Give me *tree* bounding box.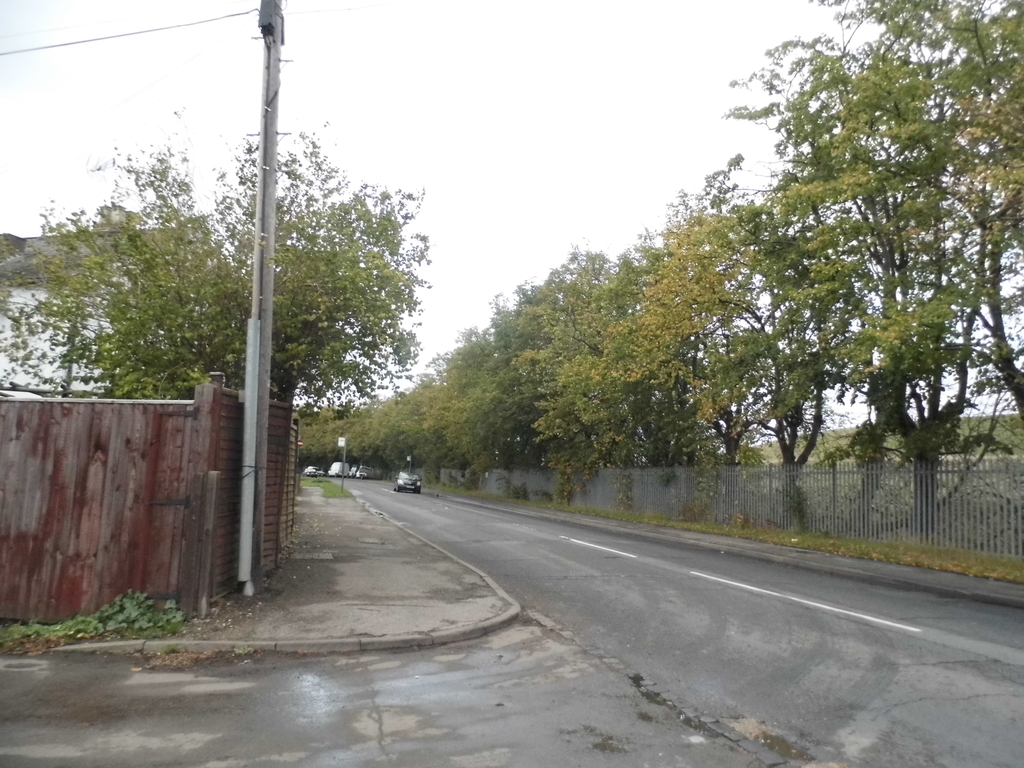
box=[41, 147, 236, 428].
